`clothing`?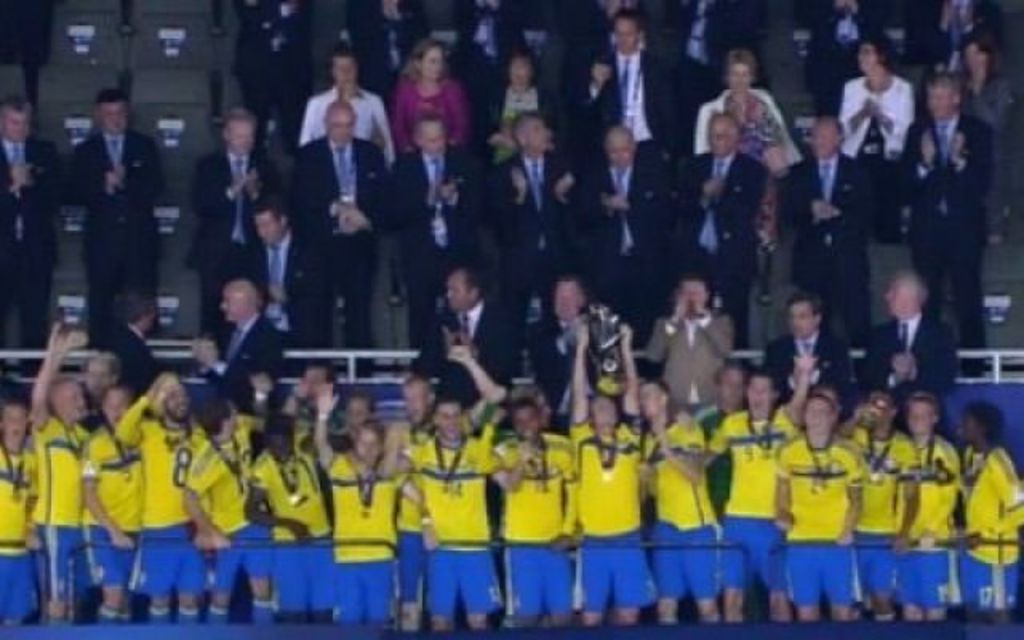
rect(229, 427, 322, 619)
